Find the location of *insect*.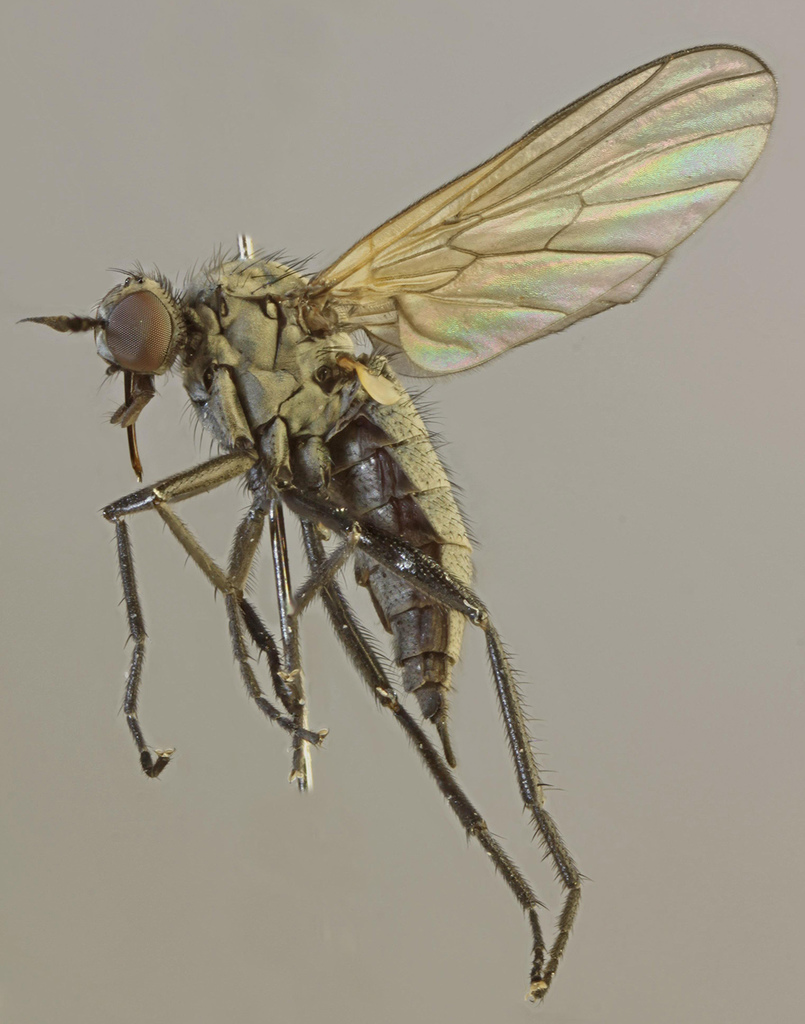
Location: left=17, top=48, right=782, bottom=1003.
